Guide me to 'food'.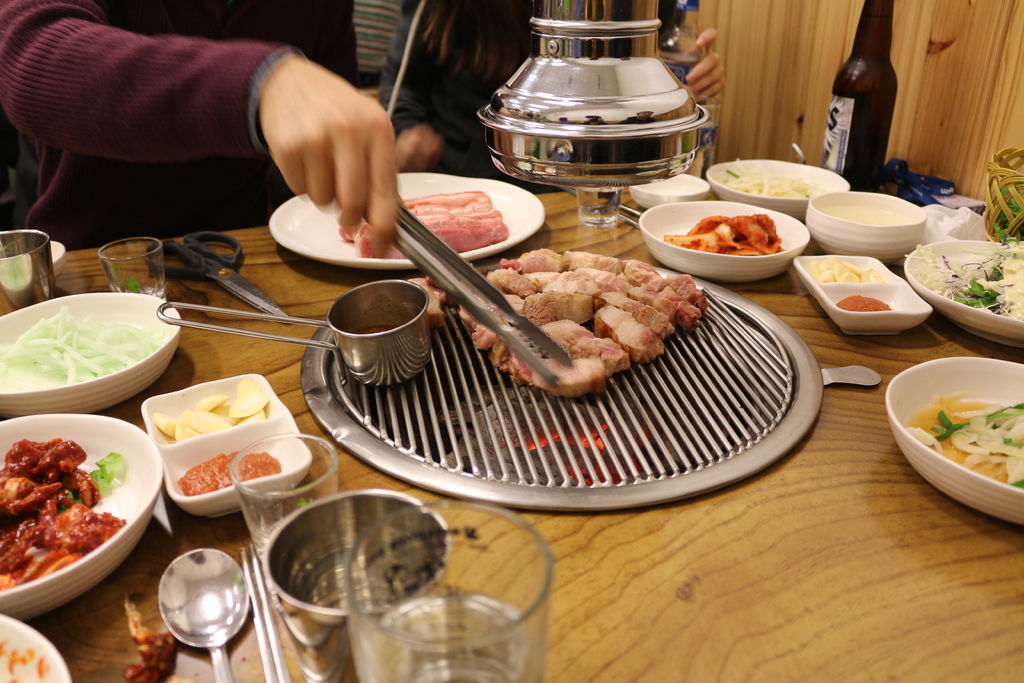
Guidance: <box>407,245,709,395</box>.
